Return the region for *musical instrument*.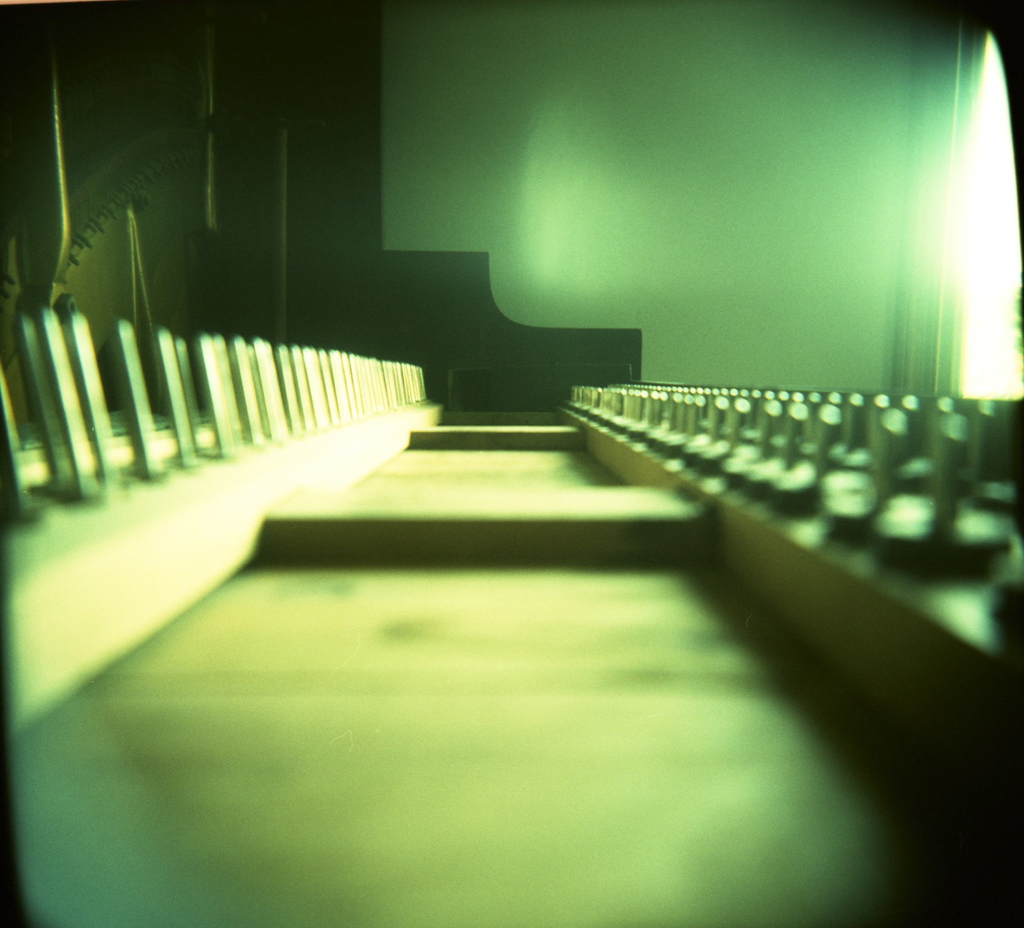
select_region(0, 1, 1023, 927).
